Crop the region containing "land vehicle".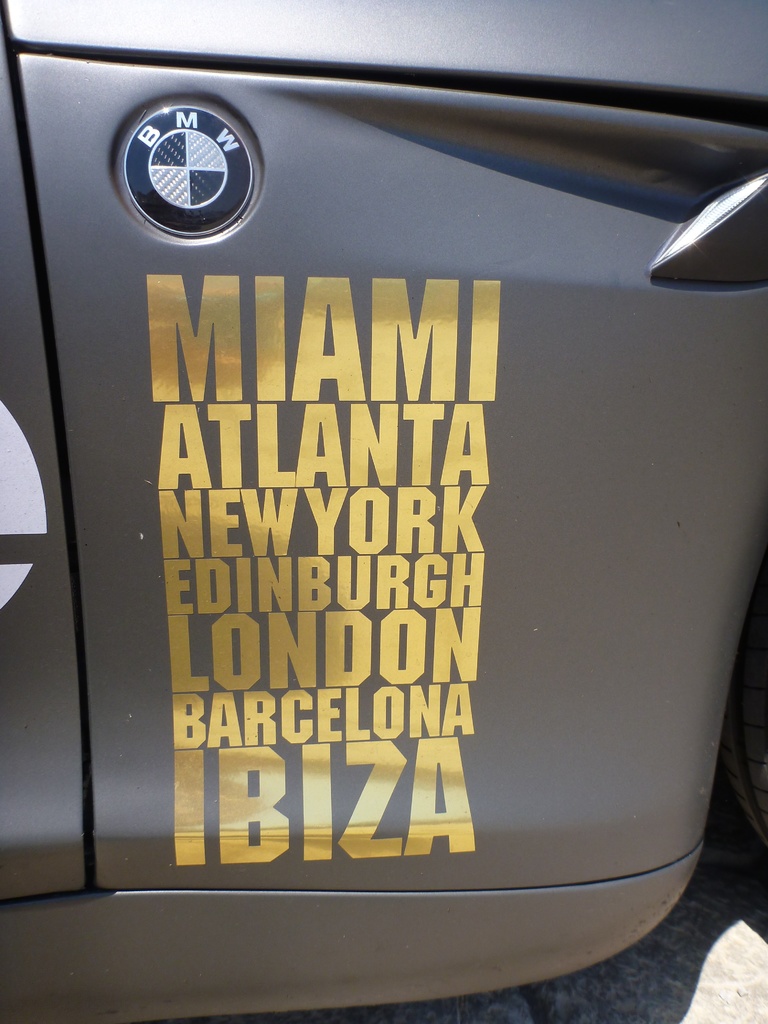
Crop region: rect(40, 26, 767, 1015).
